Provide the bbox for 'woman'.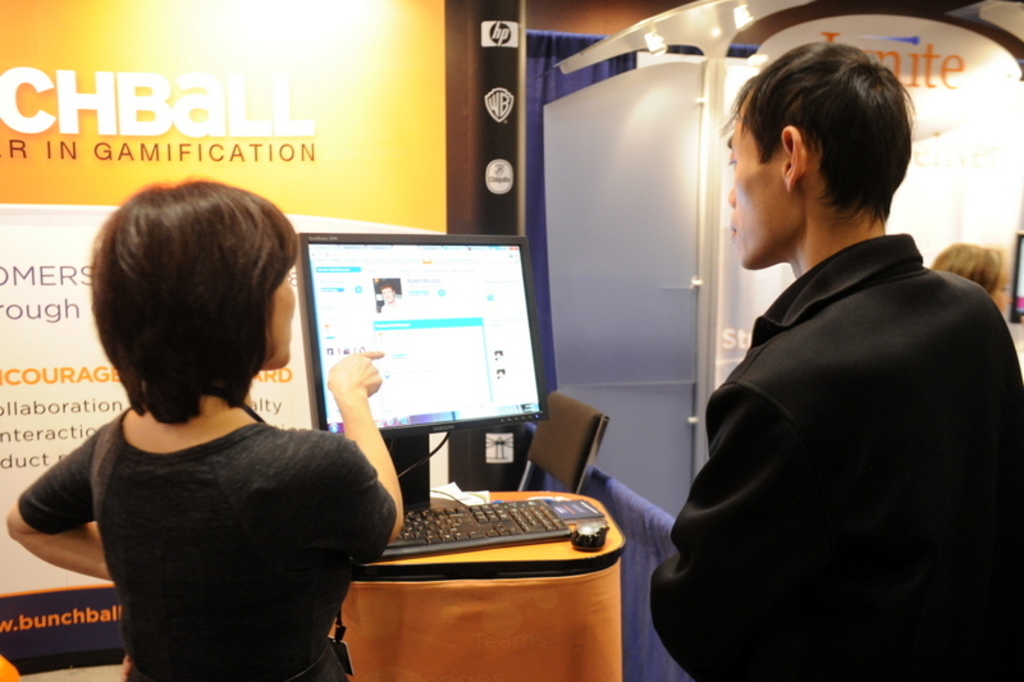
(17,179,389,681).
